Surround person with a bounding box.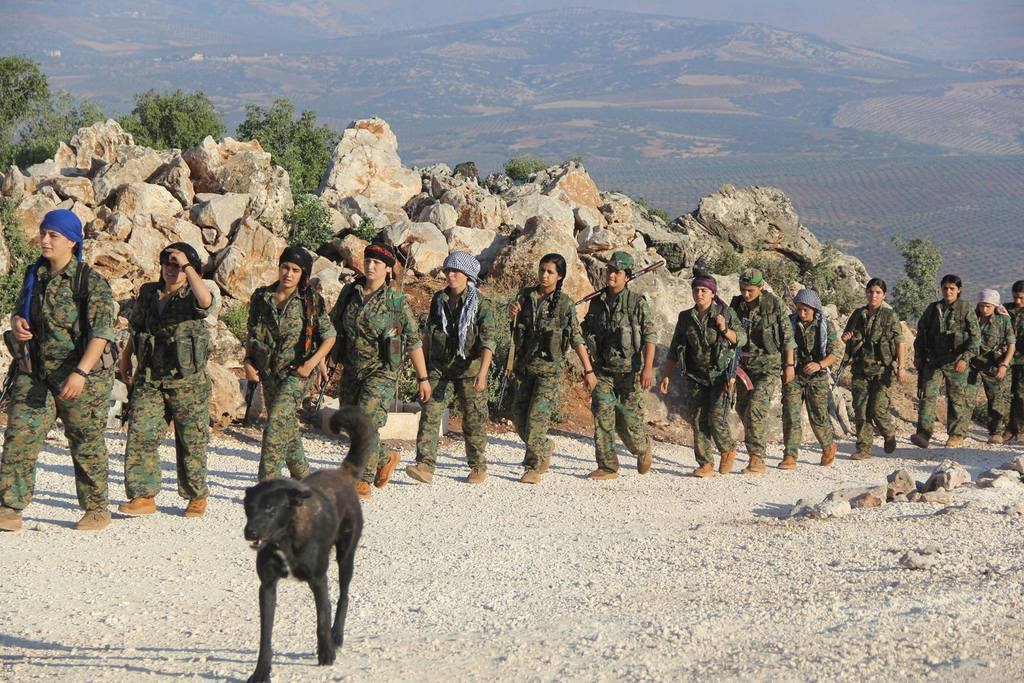
<bbox>842, 278, 908, 461</bbox>.
